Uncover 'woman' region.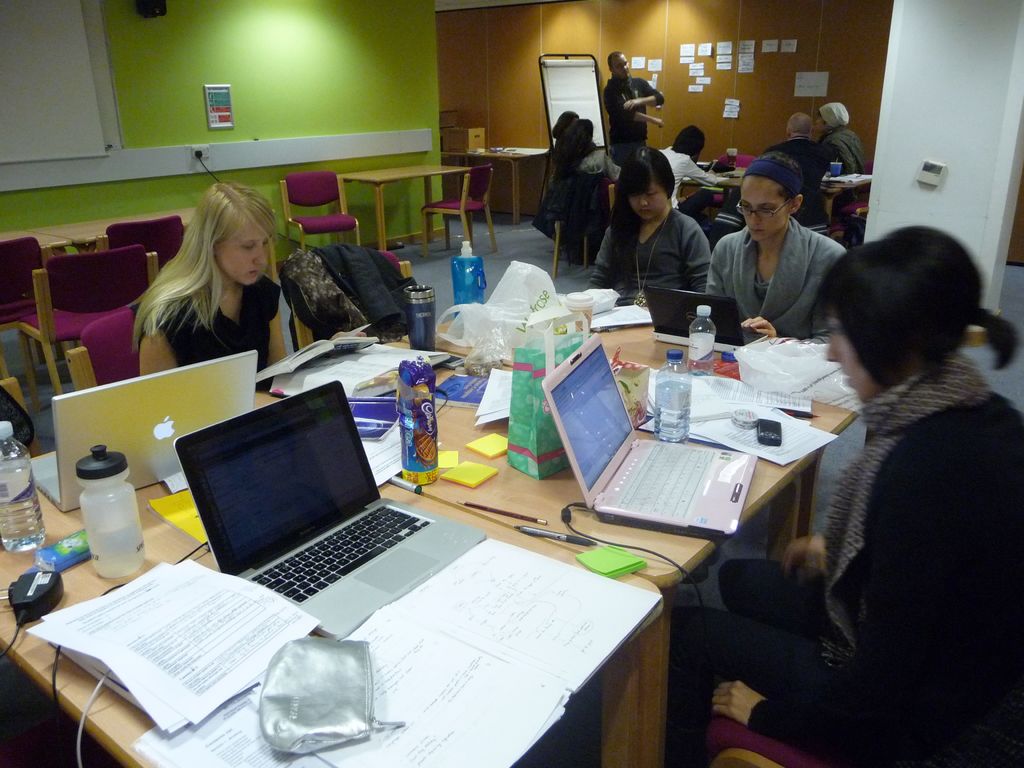
Uncovered: 582,145,714,323.
